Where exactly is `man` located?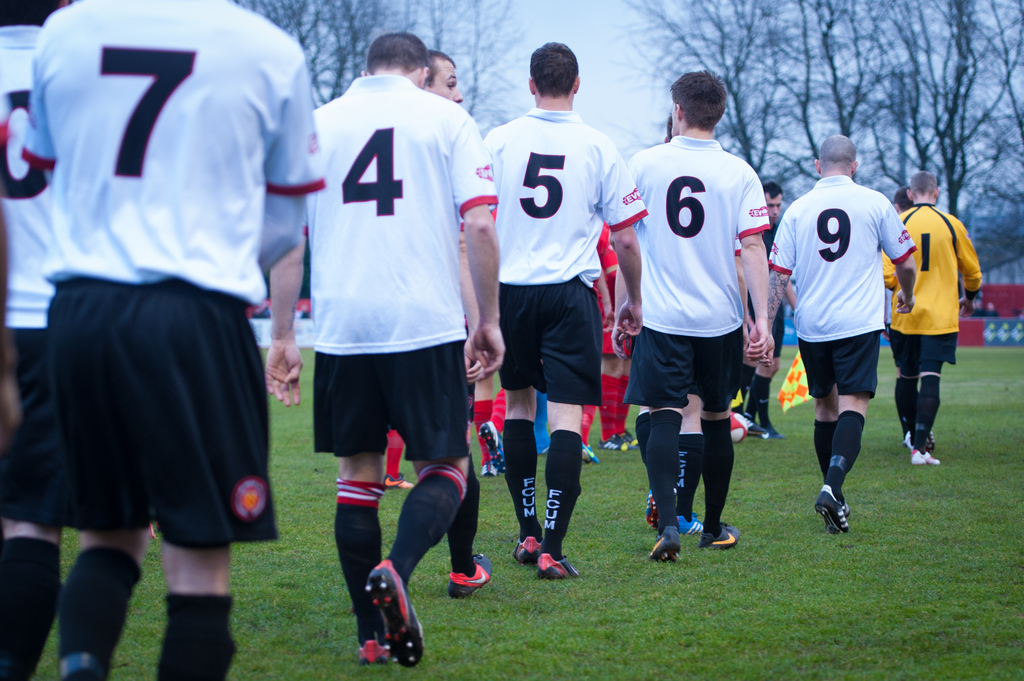
Its bounding box is BBox(423, 47, 495, 598).
